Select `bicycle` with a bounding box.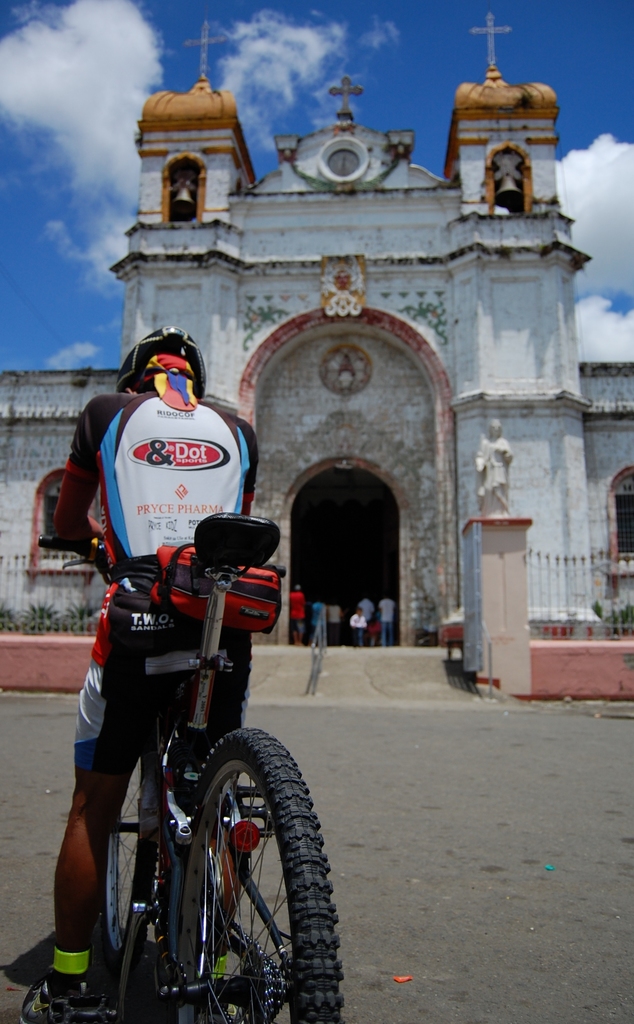
{"x1": 33, "y1": 513, "x2": 365, "y2": 1023}.
